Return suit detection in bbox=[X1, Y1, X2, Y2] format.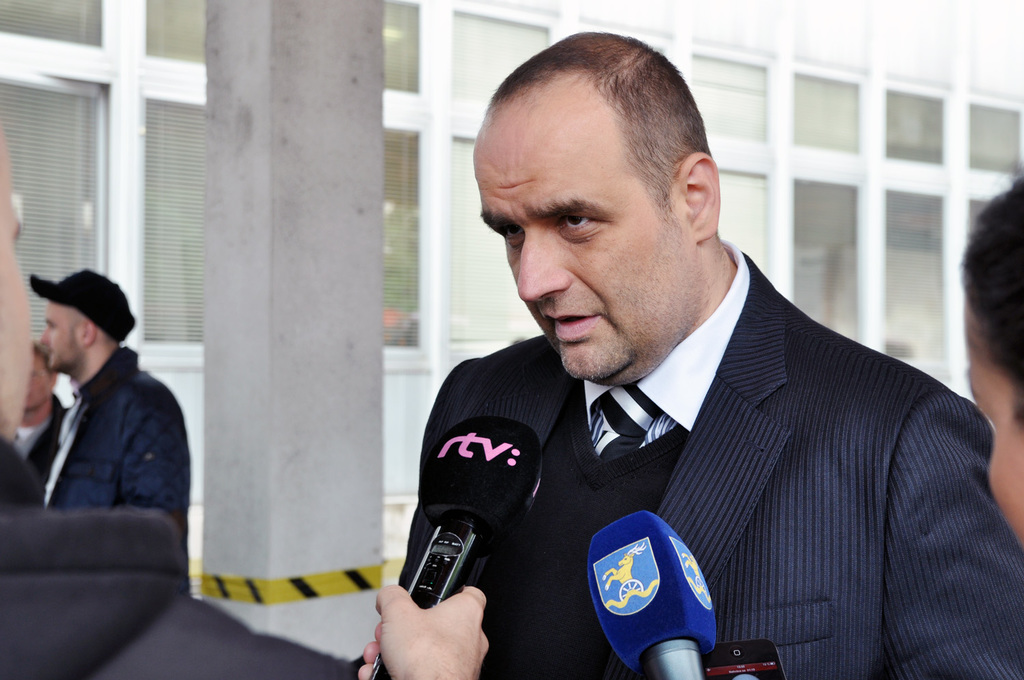
bbox=[401, 241, 1001, 666].
